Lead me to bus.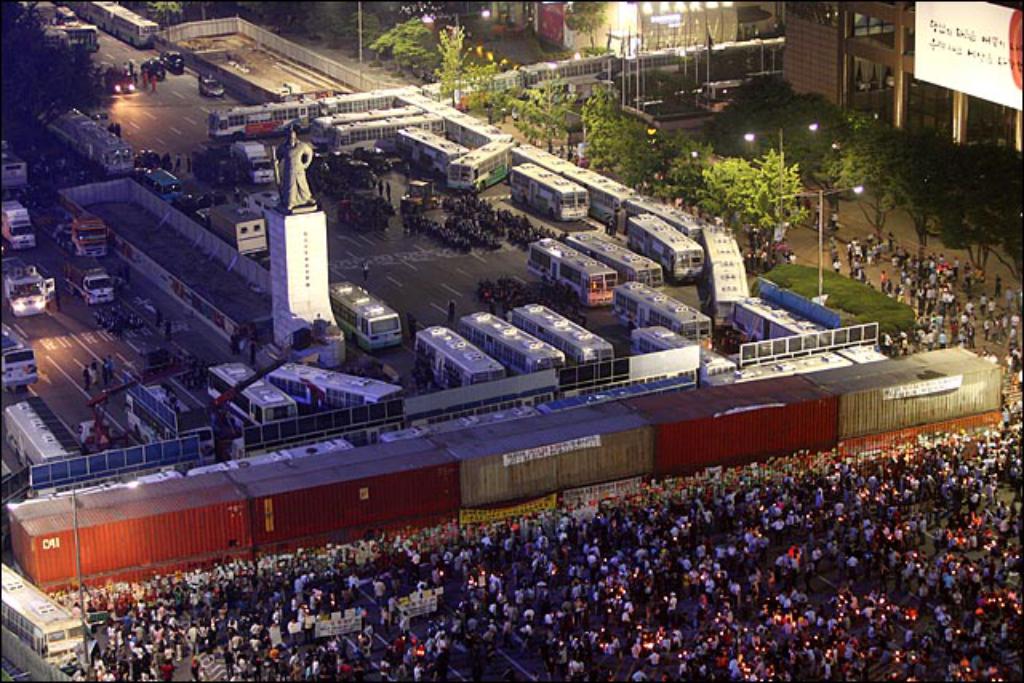
Lead to select_region(326, 110, 453, 155).
